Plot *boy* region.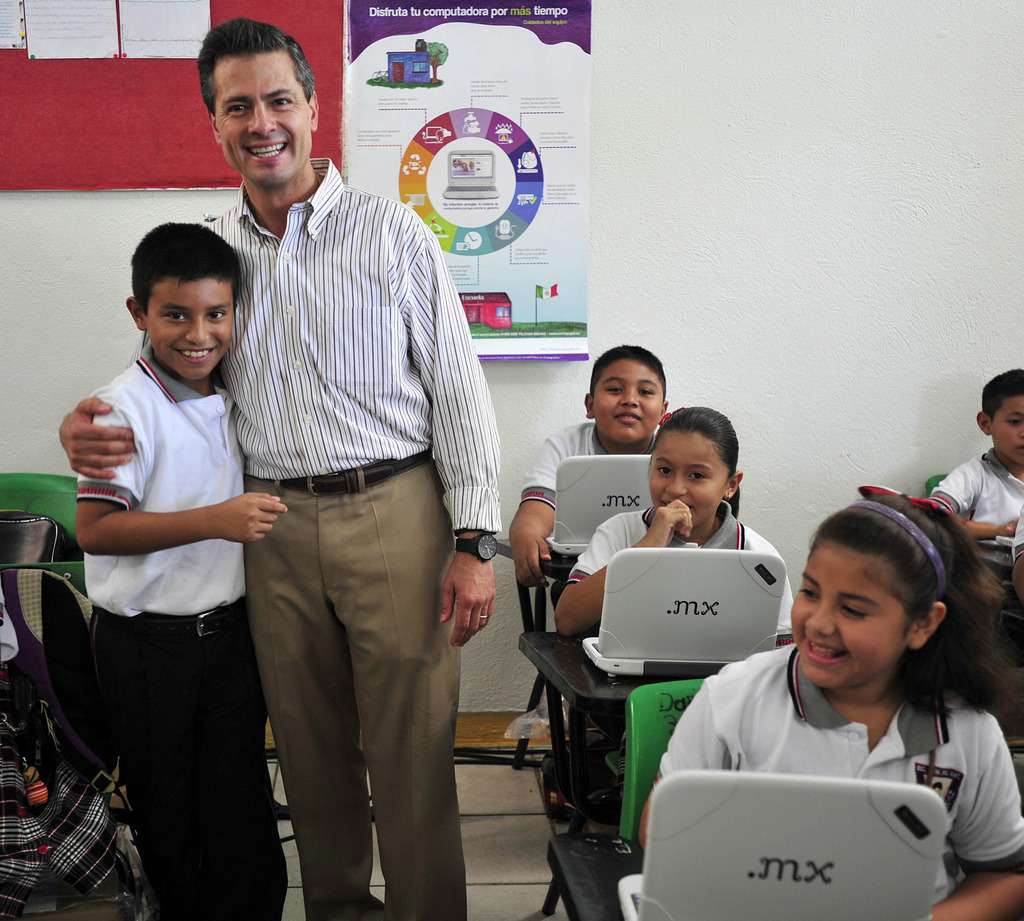
Plotted at [x1=930, y1=358, x2=1023, y2=542].
